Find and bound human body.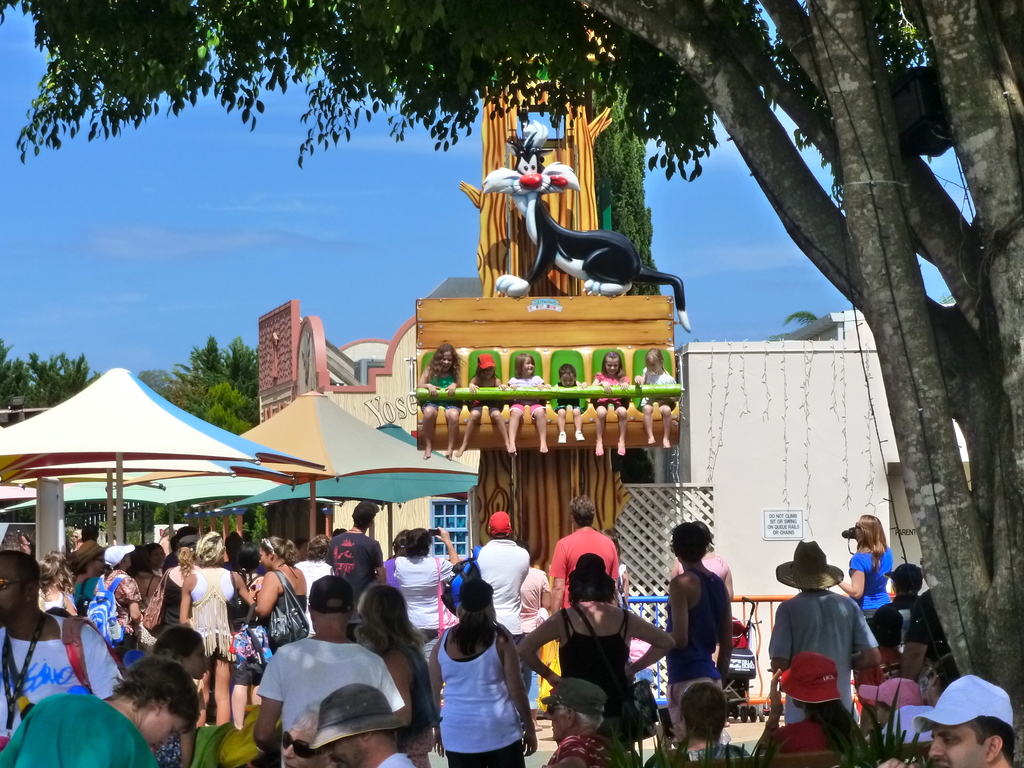
Bound: [162, 535, 179, 567].
